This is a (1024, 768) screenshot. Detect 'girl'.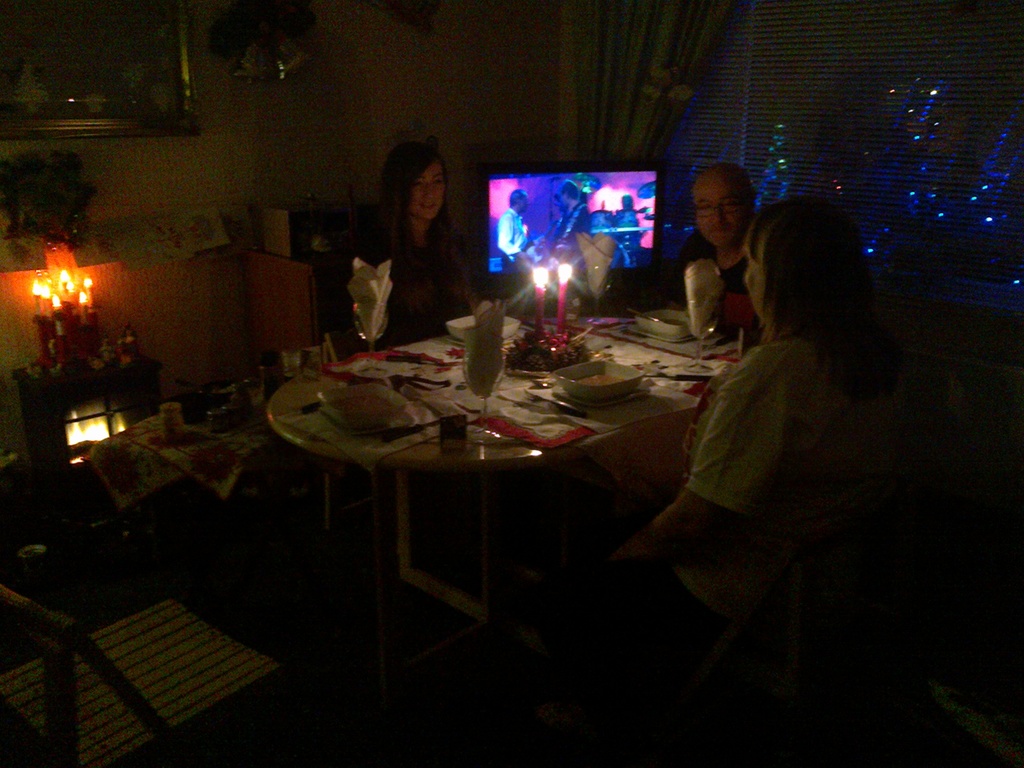
box=[349, 141, 474, 349].
